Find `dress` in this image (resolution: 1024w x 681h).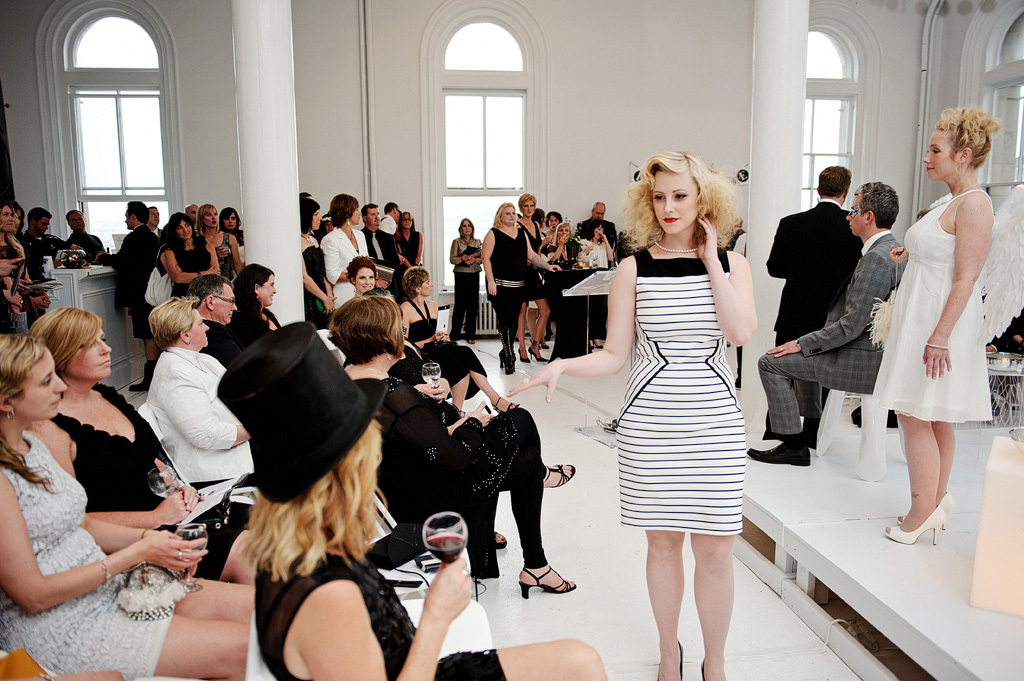
(0, 424, 176, 678).
